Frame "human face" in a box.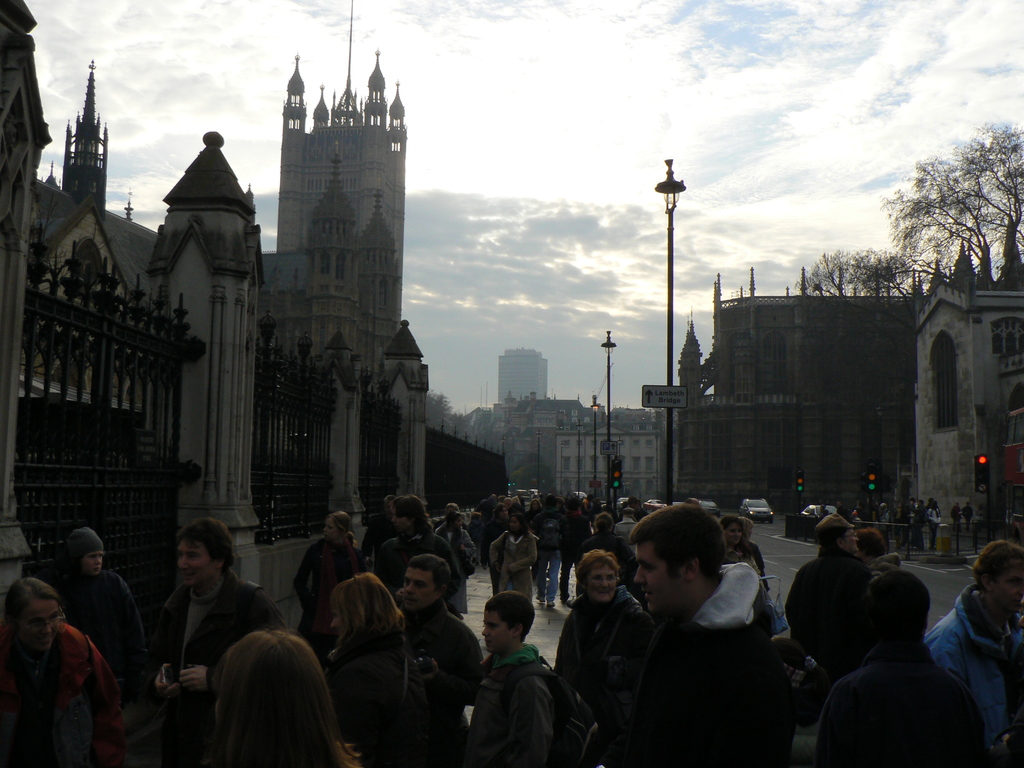
x1=509, y1=516, x2=518, y2=531.
